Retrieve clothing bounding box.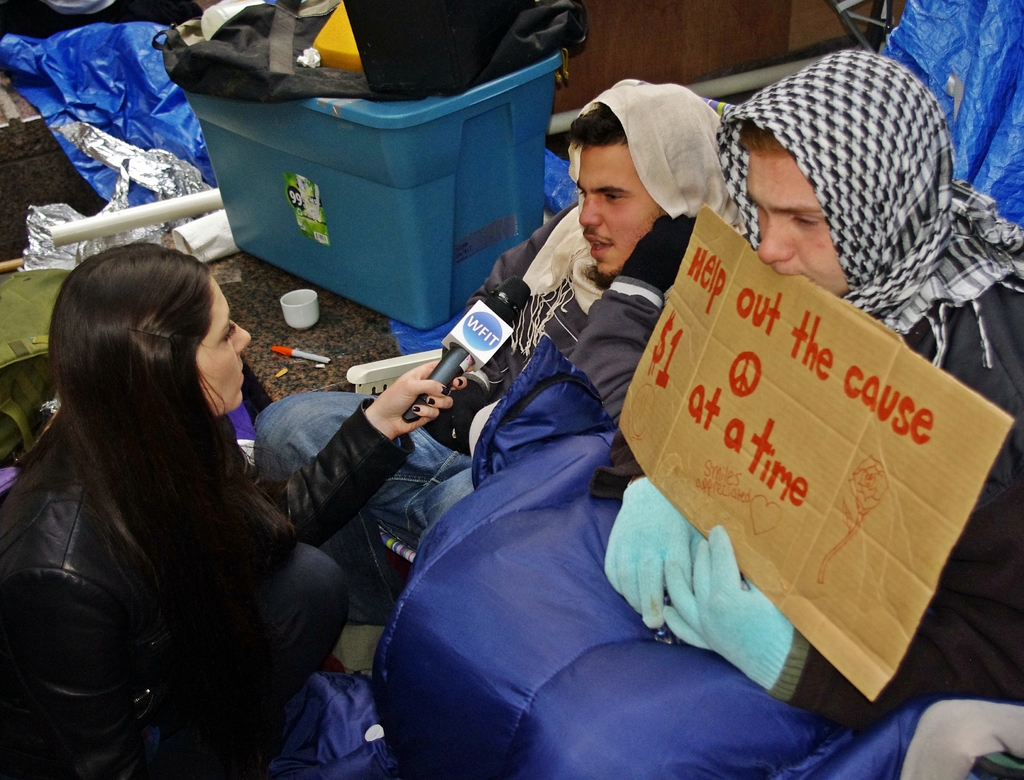
Bounding box: BBox(248, 201, 664, 680).
